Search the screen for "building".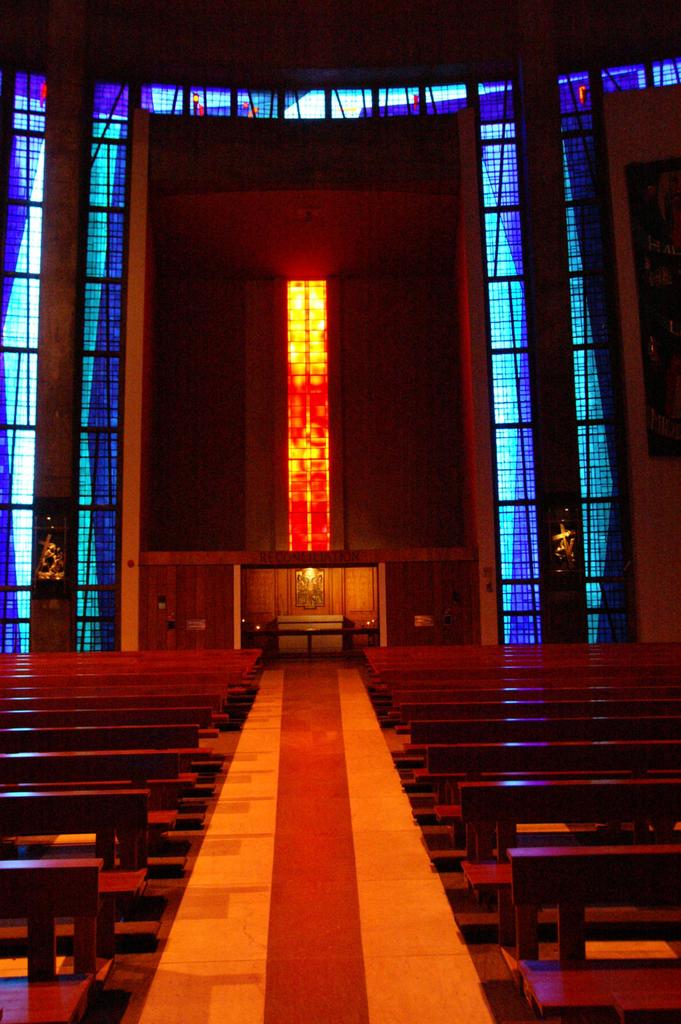
Found at bbox=(0, 0, 680, 1023).
